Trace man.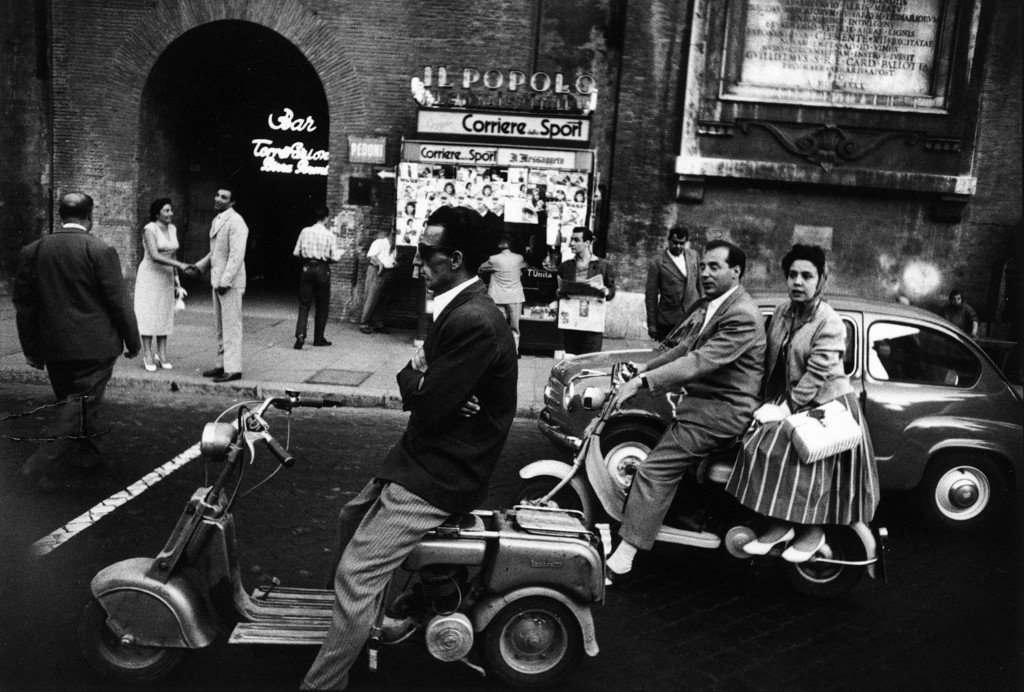
Traced to x1=287, y1=210, x2=352, y2=348.
